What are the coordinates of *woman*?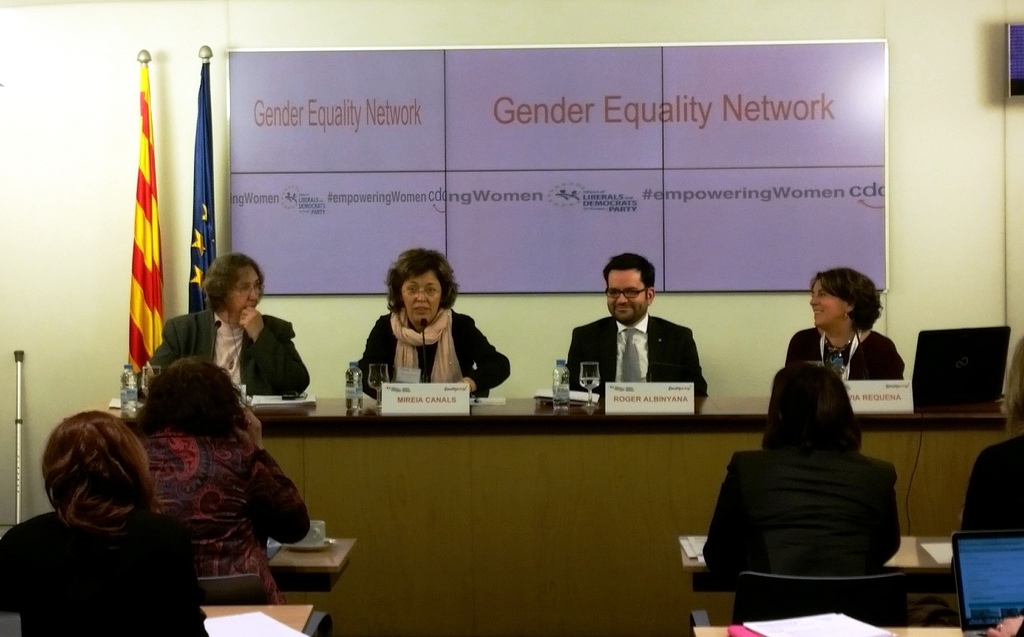
locate(0, 399, 215, 636).
